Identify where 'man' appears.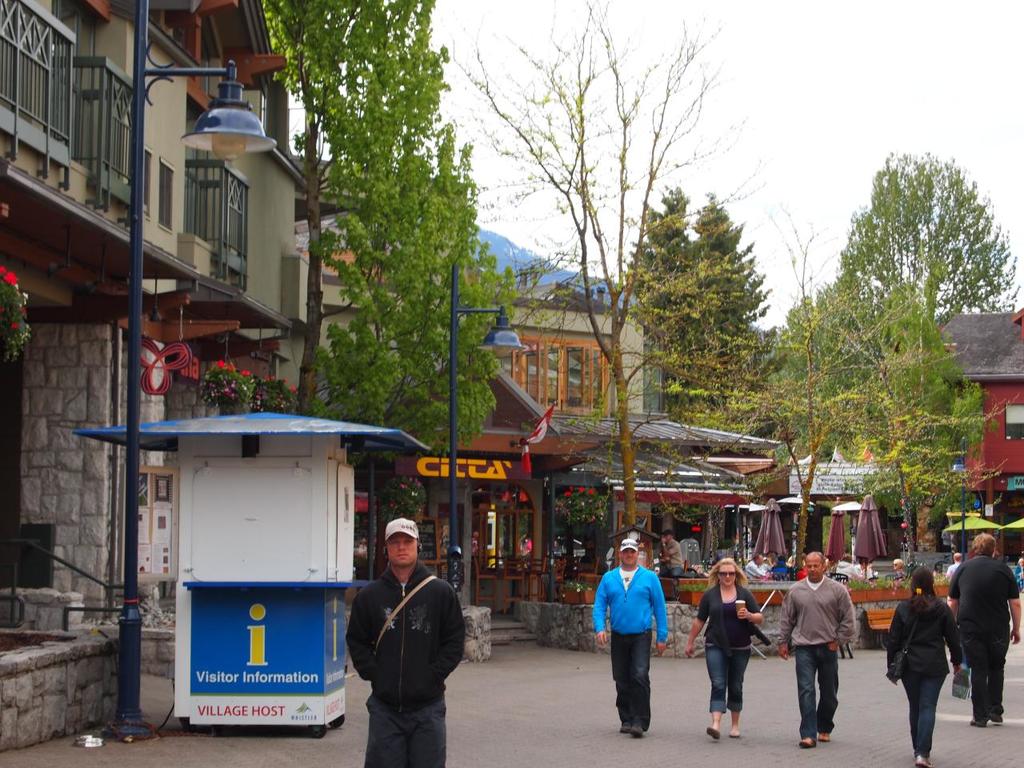
Appears at bbox(344, 515, 467, 767).
